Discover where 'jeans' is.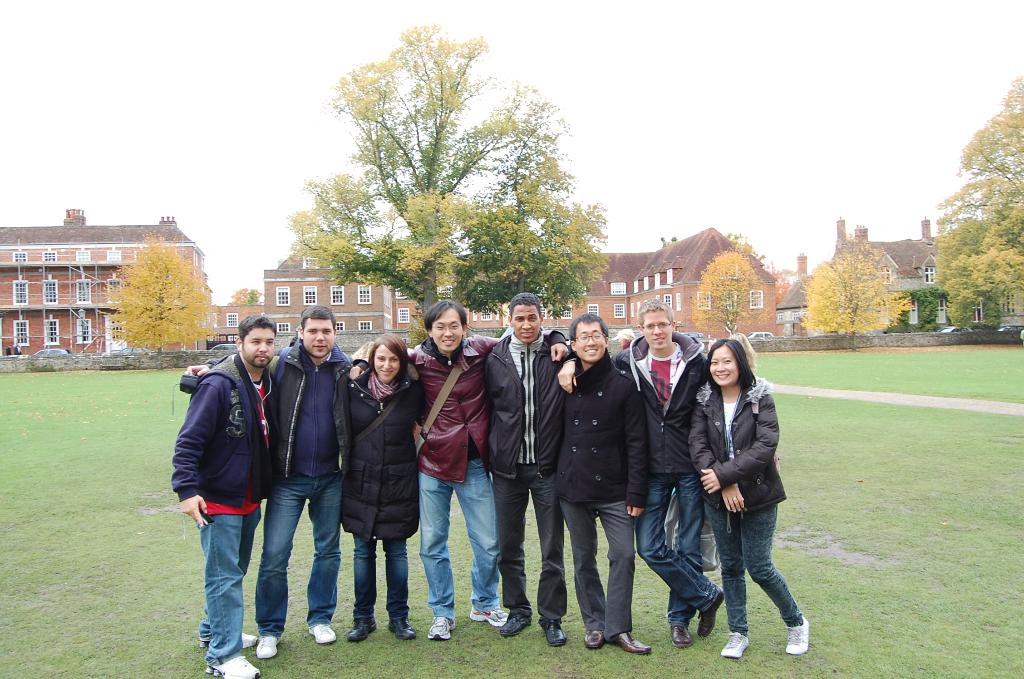
Discovered at locate(198, 512, 264, 667).
